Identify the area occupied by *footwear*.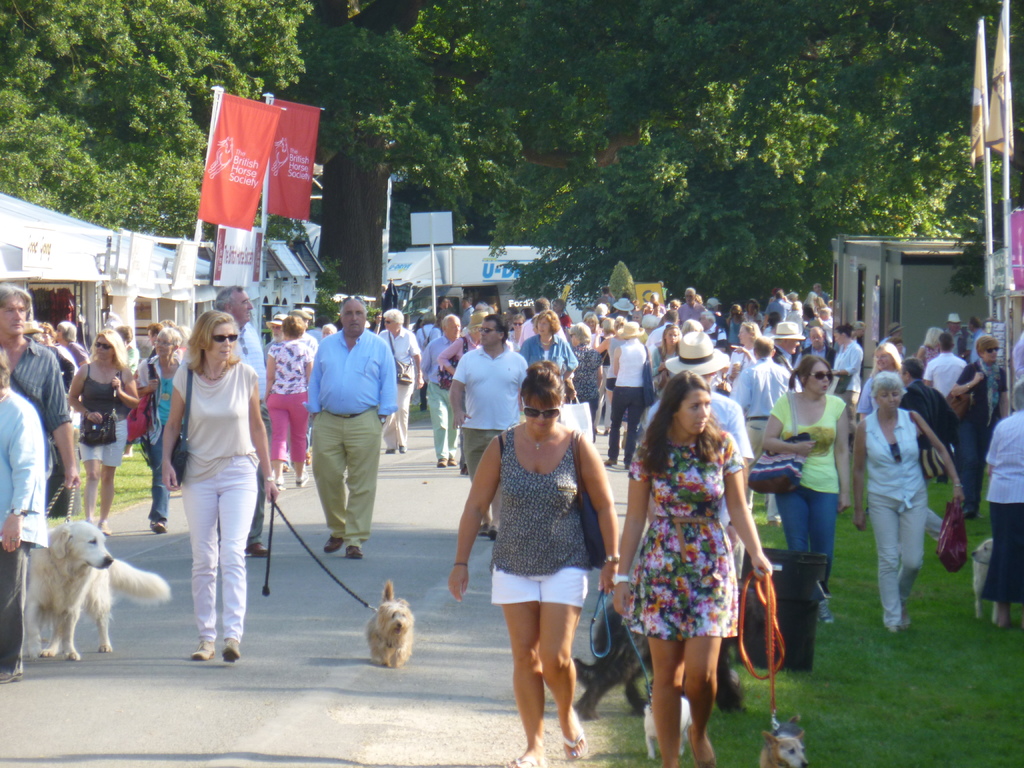
Area: locate(385, 447, 396, 454).
